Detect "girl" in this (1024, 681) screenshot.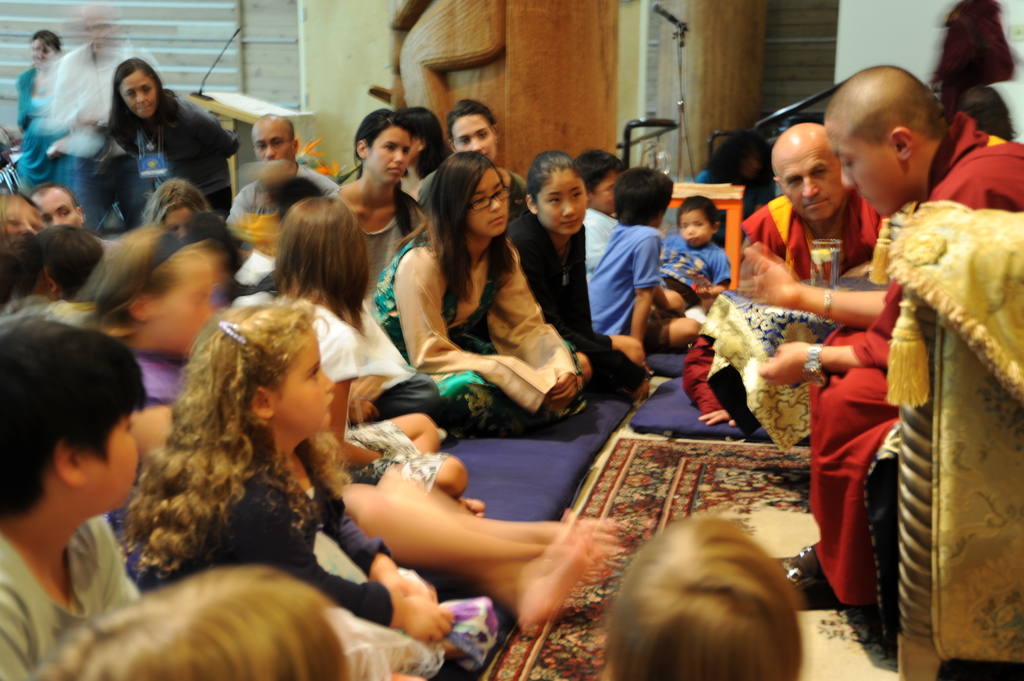
Detection: 370/151/593/440.
